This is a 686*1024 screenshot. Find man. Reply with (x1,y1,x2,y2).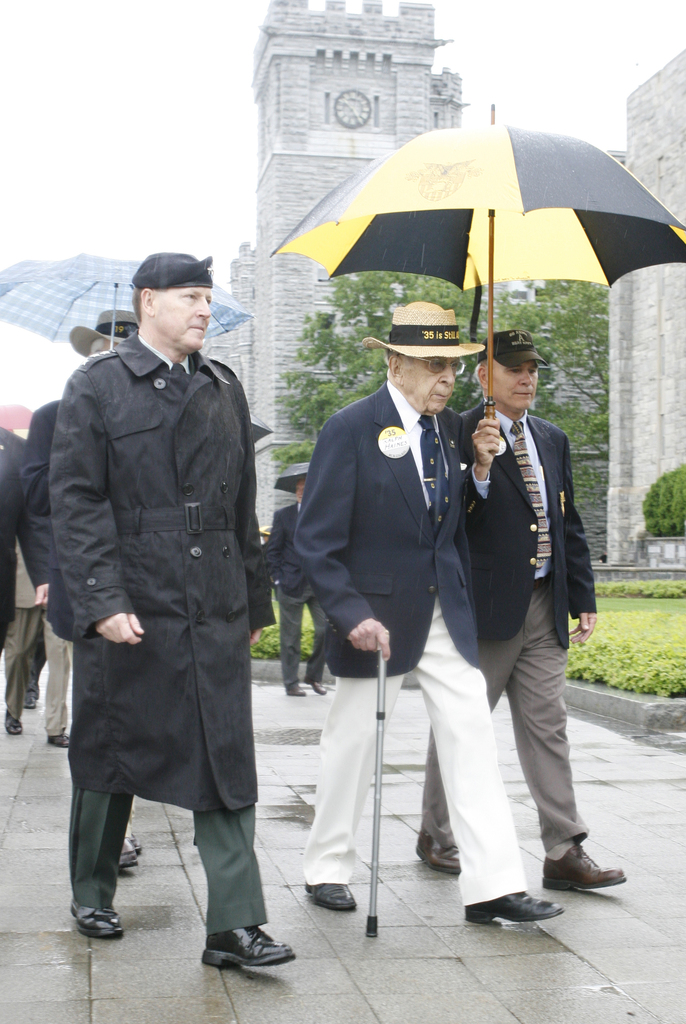
(290,295,563,929).
